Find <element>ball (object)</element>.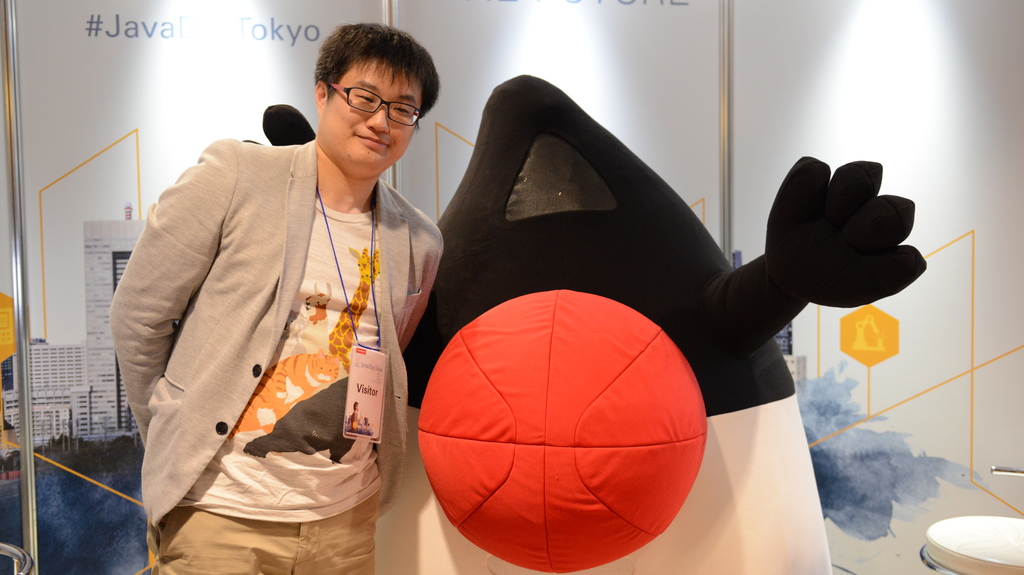
crop(412, 291, 714, 573).
